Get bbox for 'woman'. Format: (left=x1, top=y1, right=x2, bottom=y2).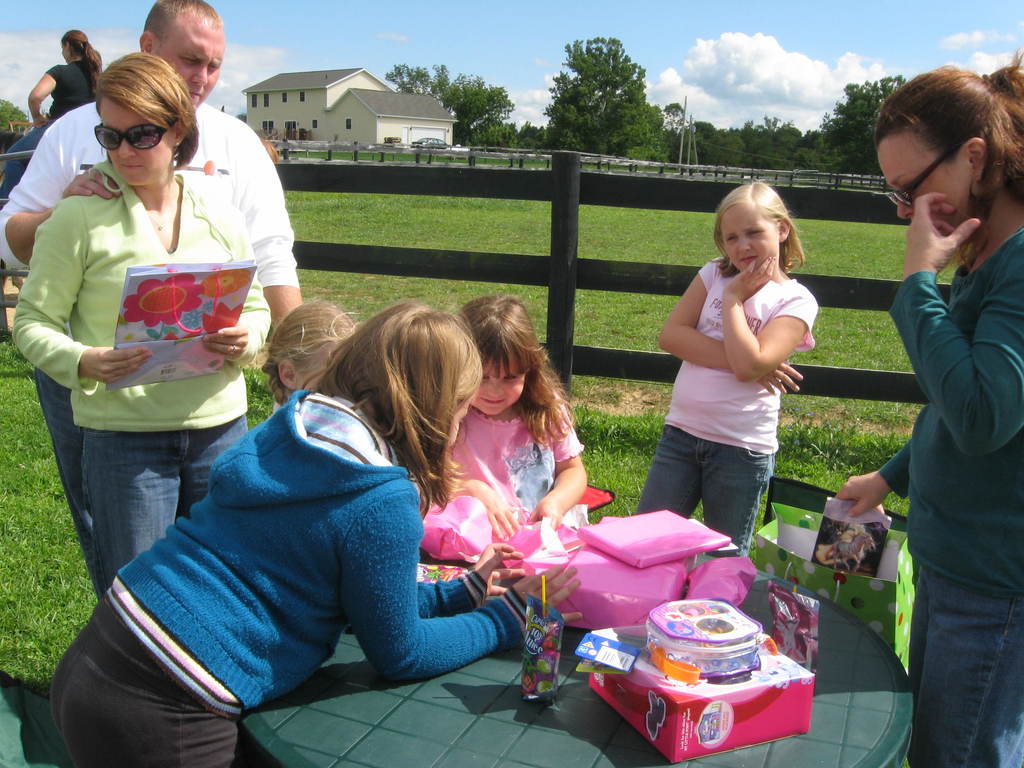
(left=835, top=48, right=1023, bottom=767).
